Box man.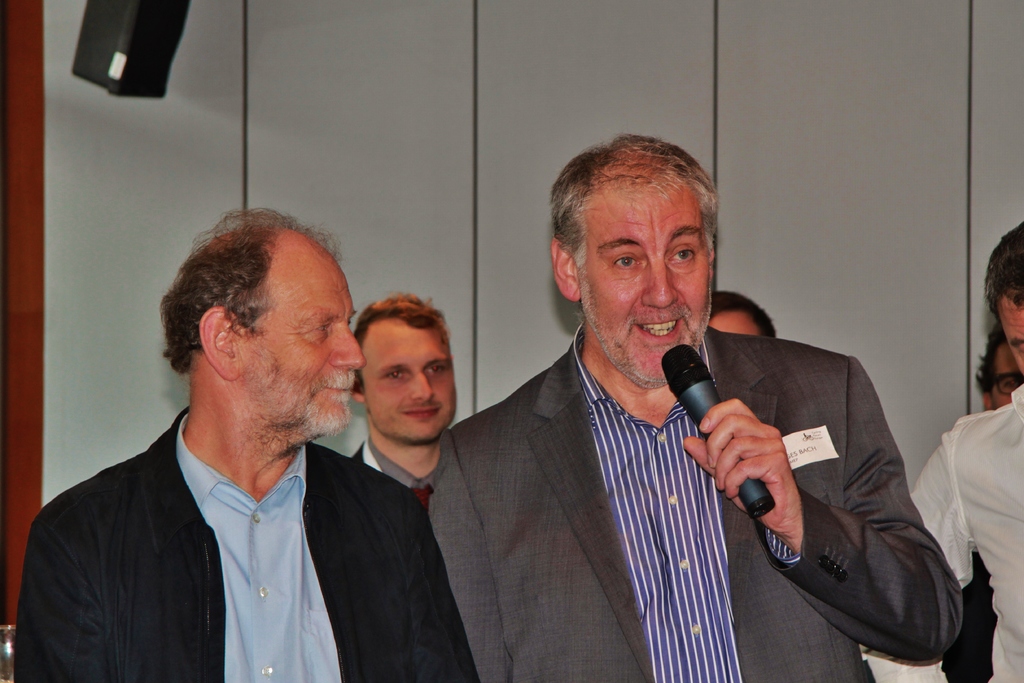
14/205/480/682.
